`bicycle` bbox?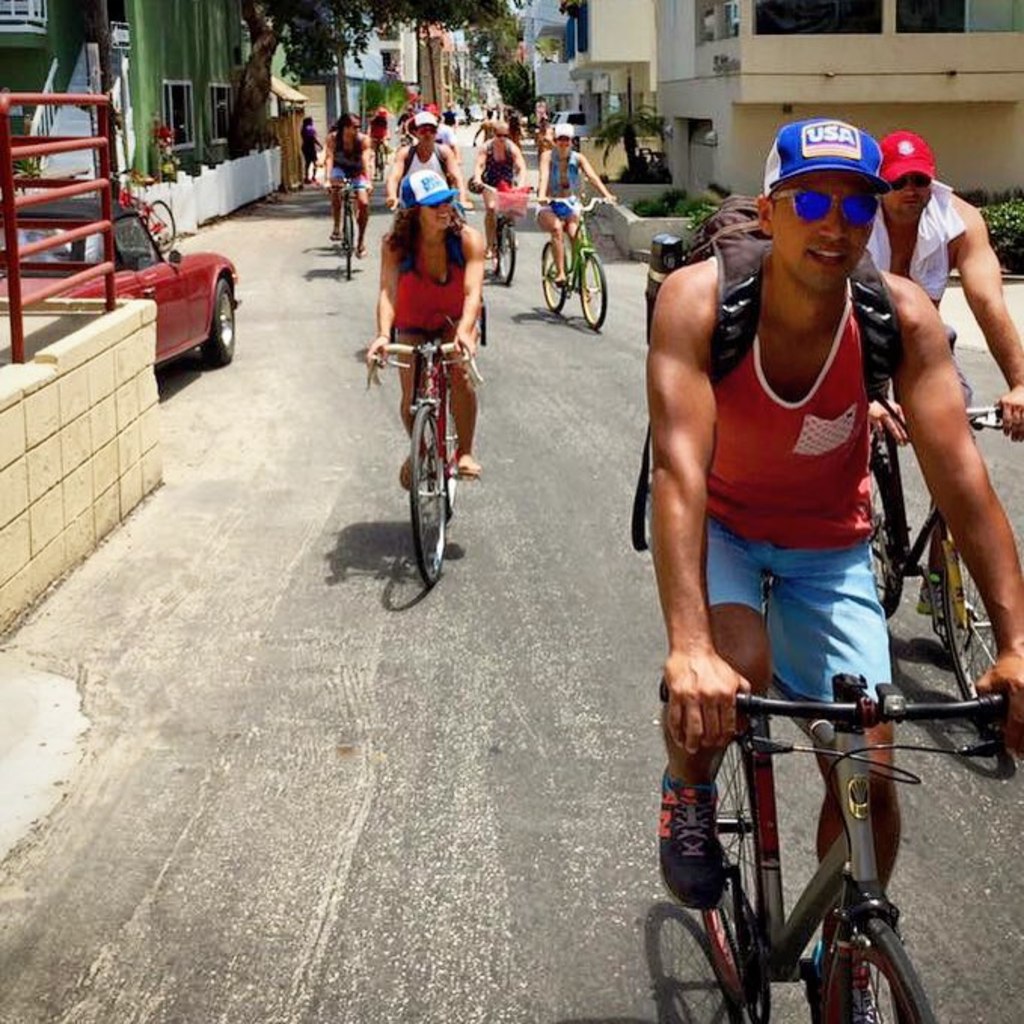
118, 175, 178, 258
